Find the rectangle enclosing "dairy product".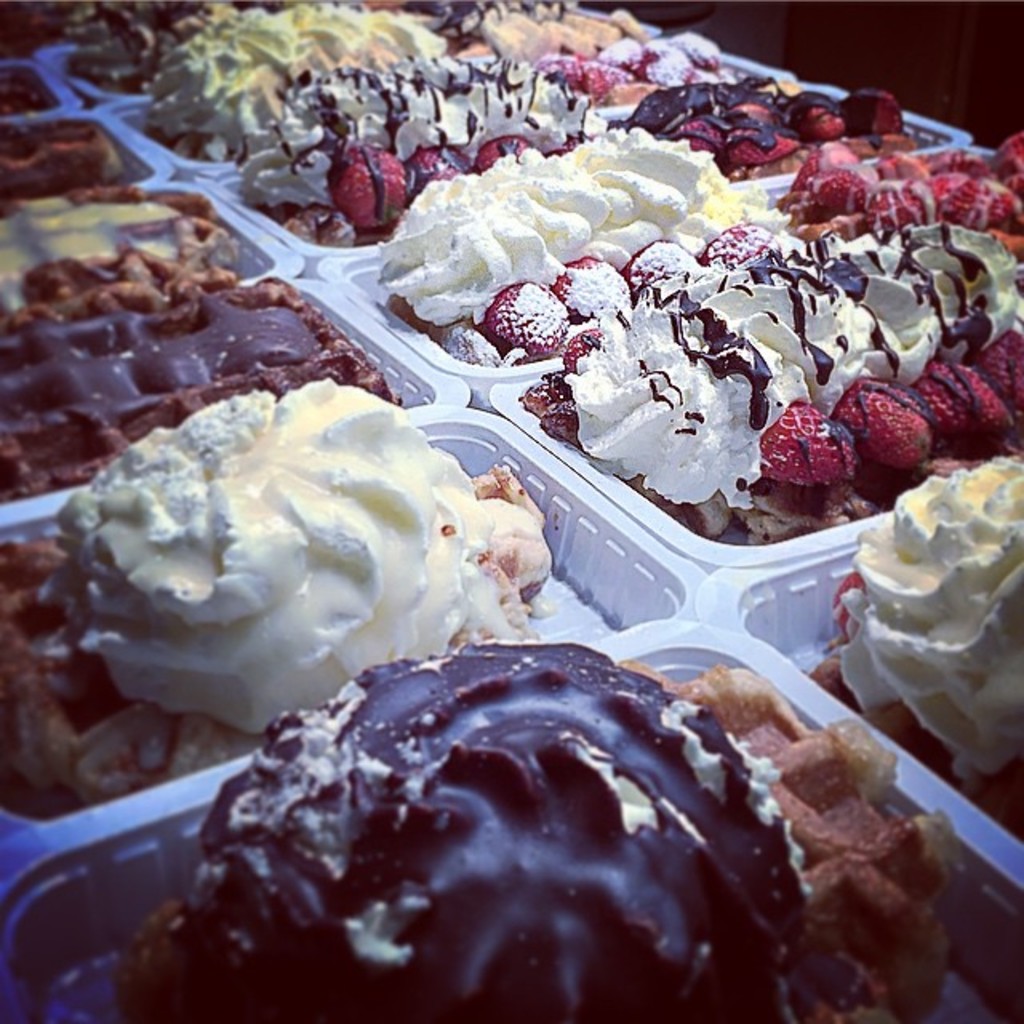
[821, 456, 1022, 779].
